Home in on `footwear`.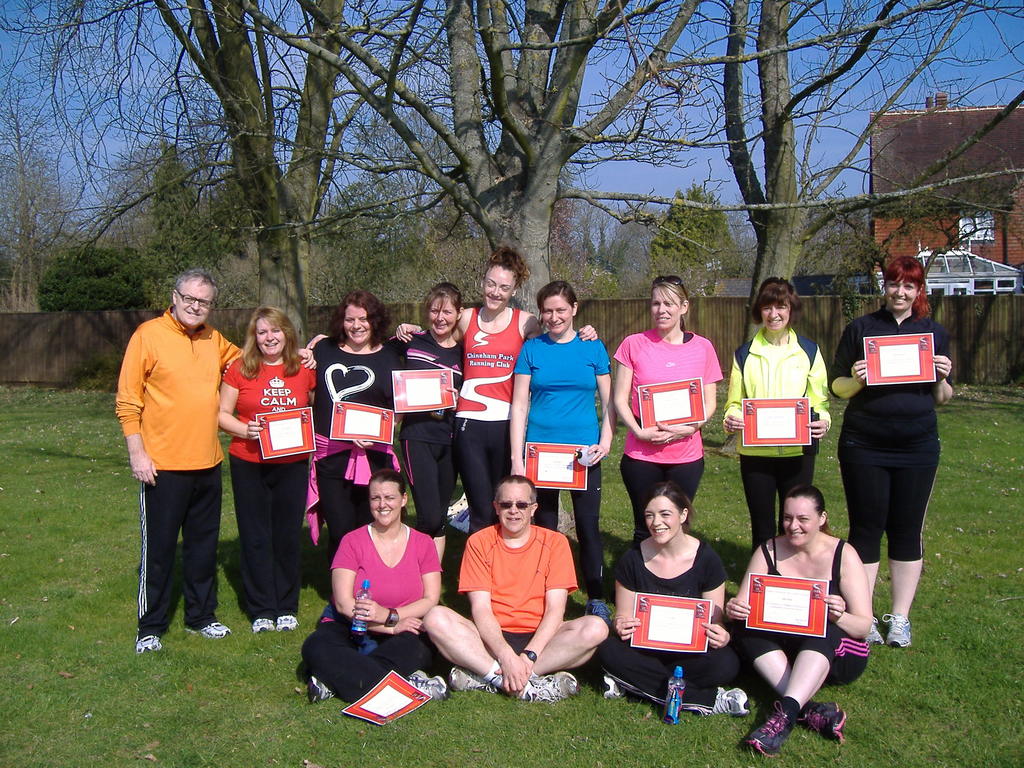
Homed in at 276:614:298:633.
